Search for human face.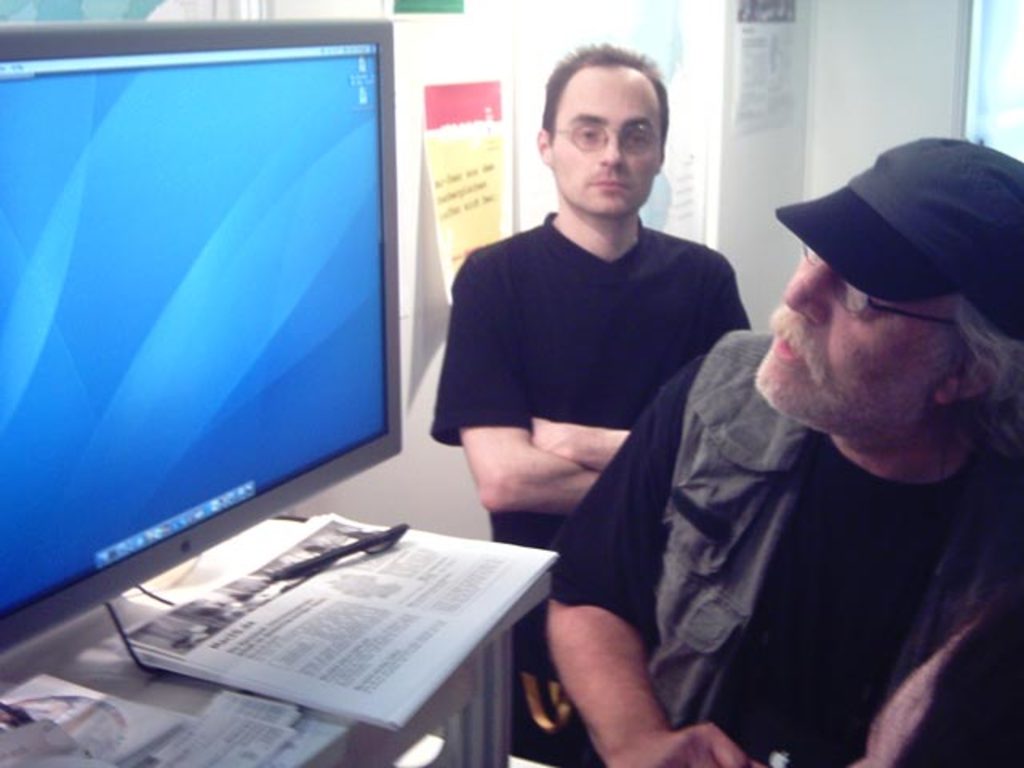
Found at (left=552, top=66, right=661, bottom=221).
